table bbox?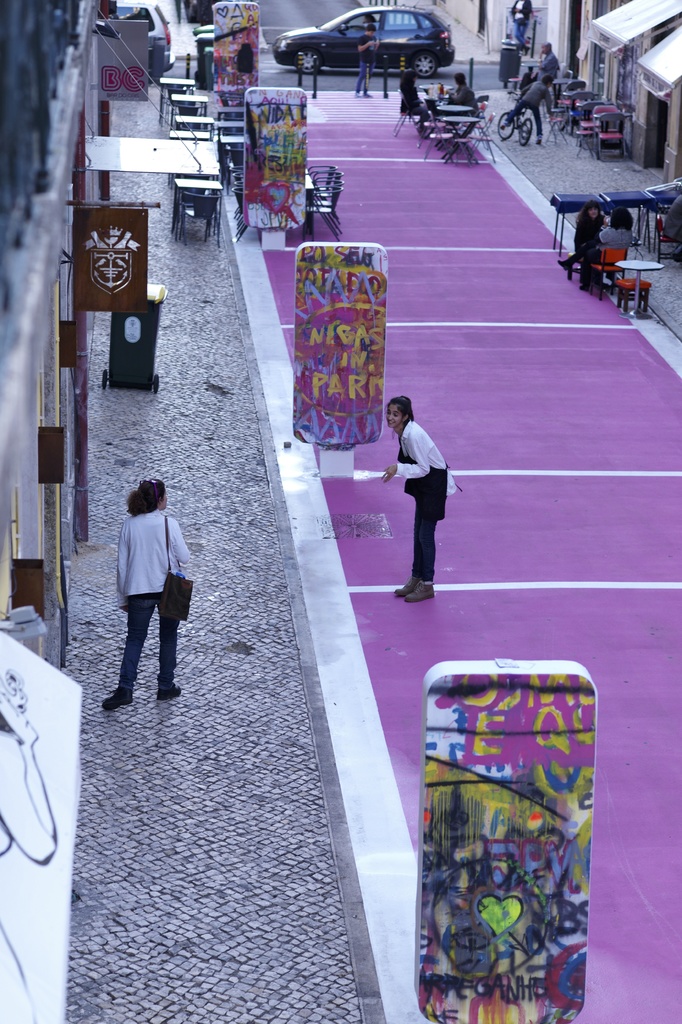
617 262 662 319
